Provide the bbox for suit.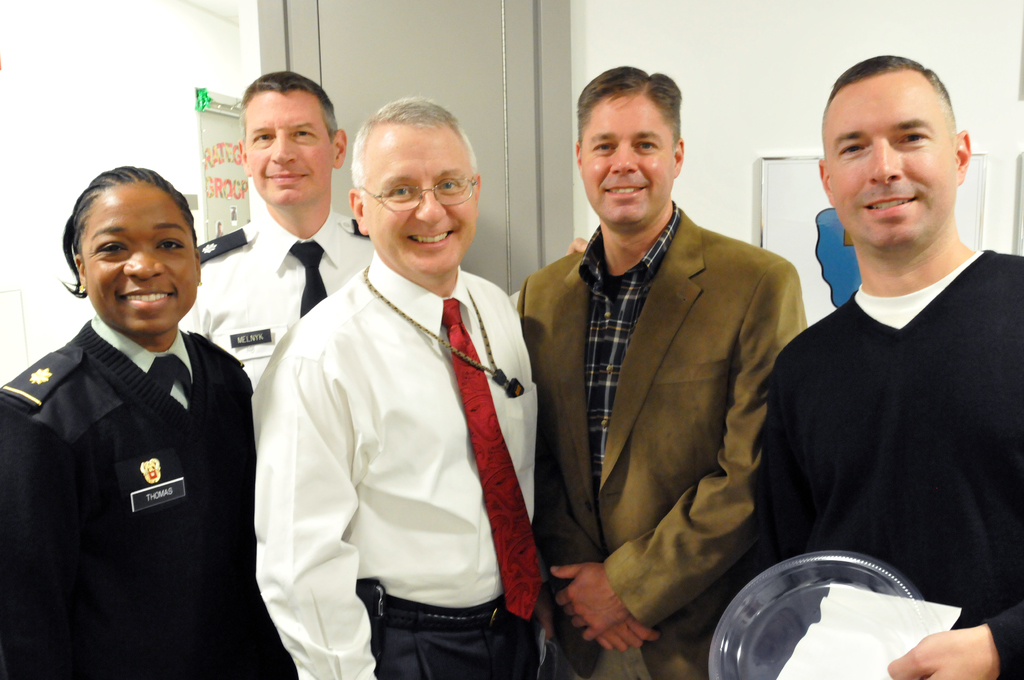
531,95,810,653.
